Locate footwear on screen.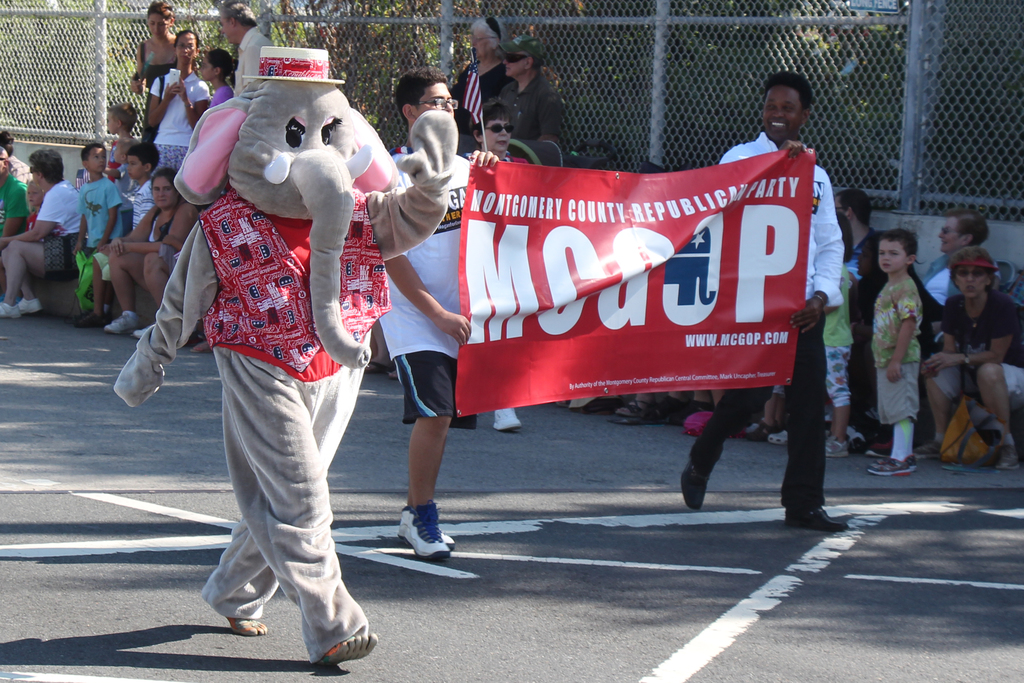
On screen at (left=489, top=409, right=531, bottom=432).
